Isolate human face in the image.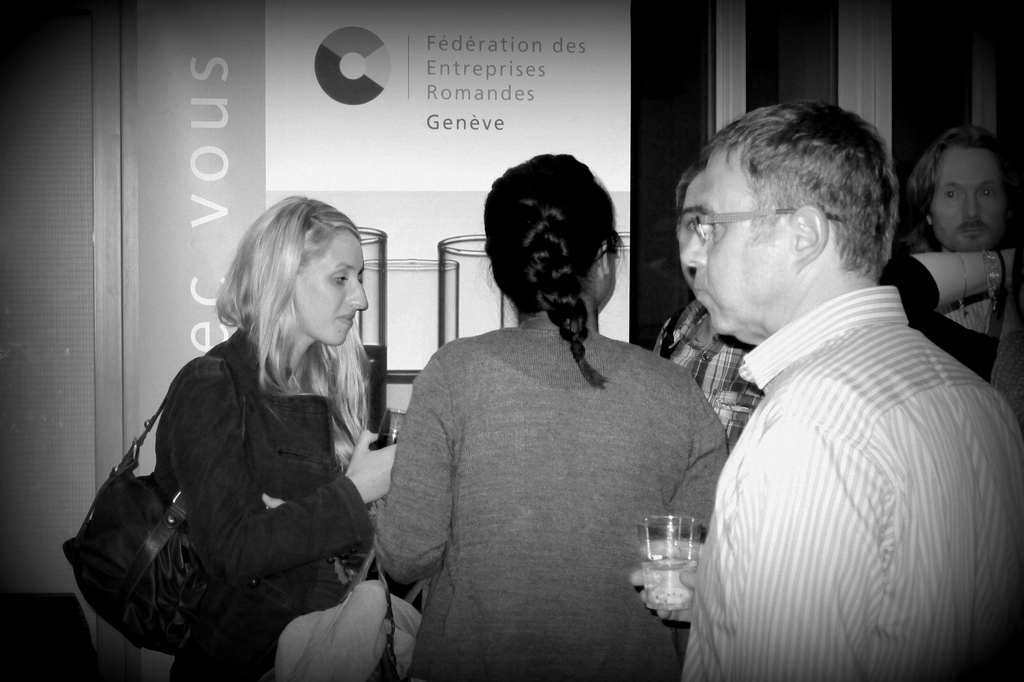
Isolated region: pyautogui.locateOnScreen(682, 154, 795, 335).
